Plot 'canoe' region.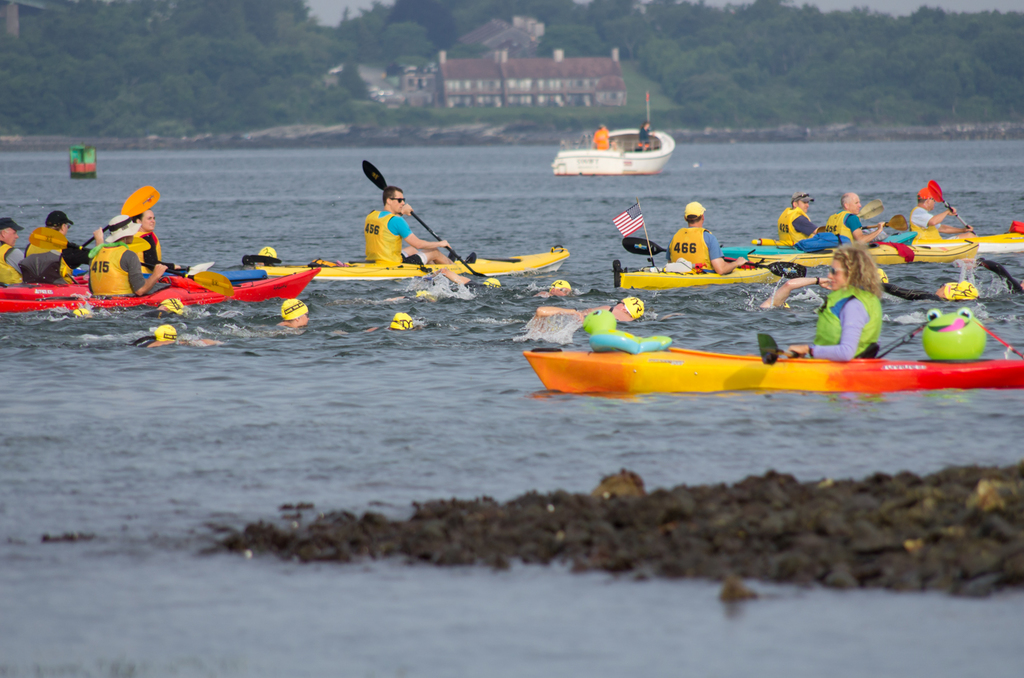
Plotted at {"left": 249, "top": 244, "right": 567, "bottom": 282}.
